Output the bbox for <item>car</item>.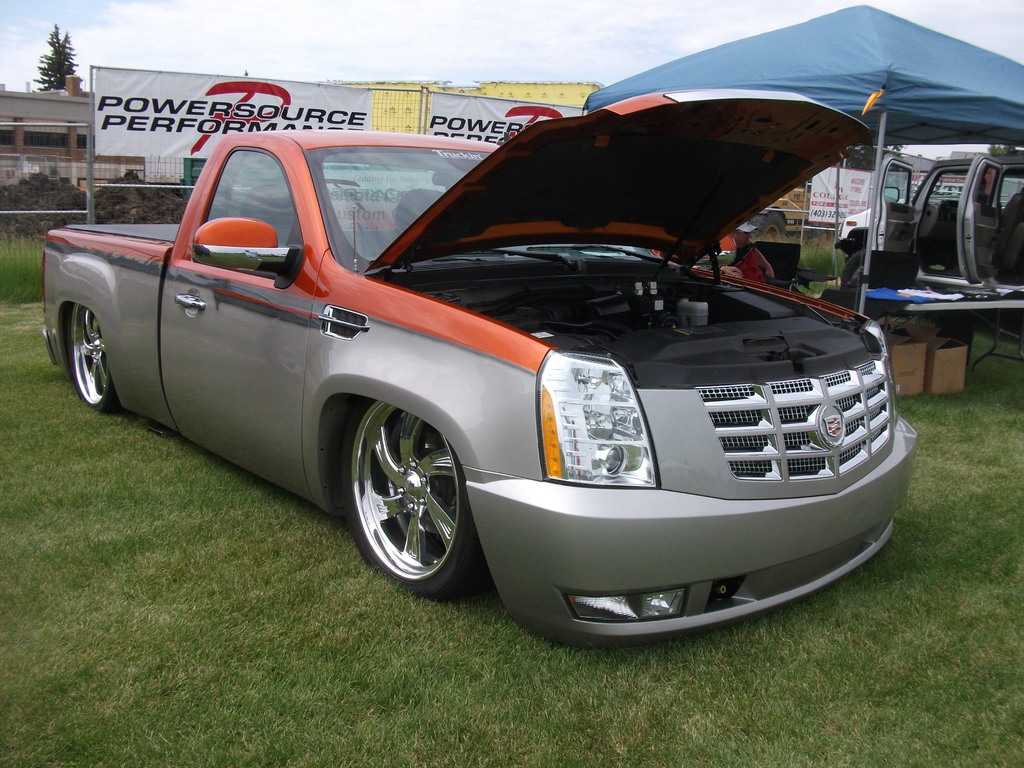
837,149,1023,341.
